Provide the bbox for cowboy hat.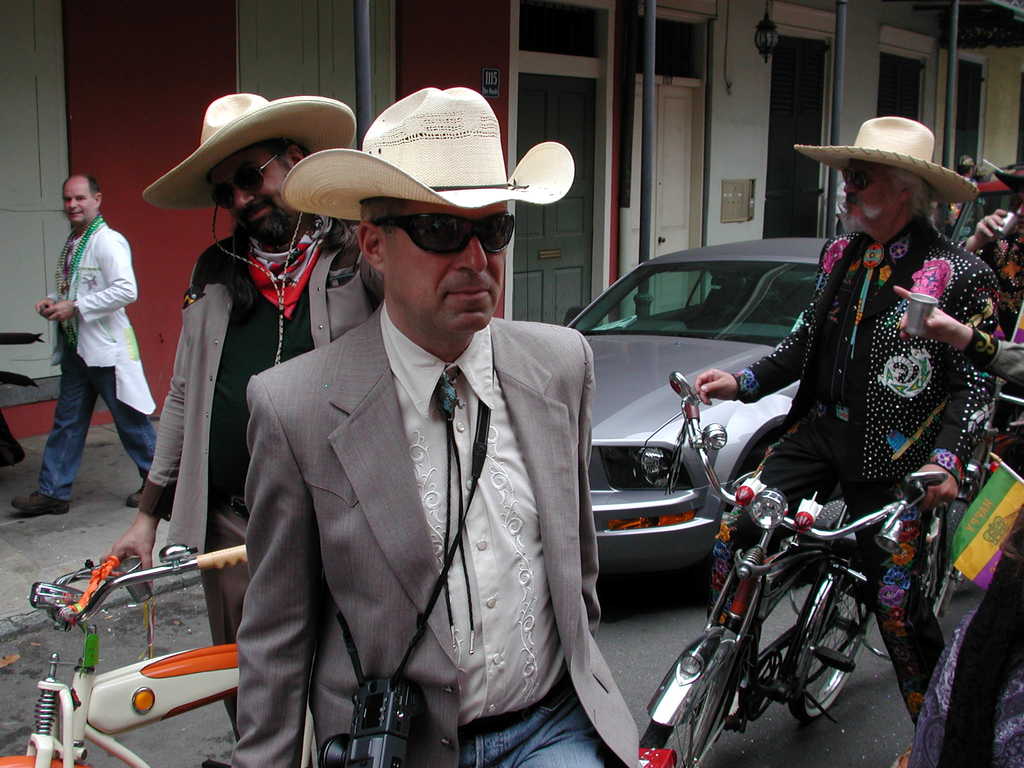
crop(800, 114, 976, 204).
